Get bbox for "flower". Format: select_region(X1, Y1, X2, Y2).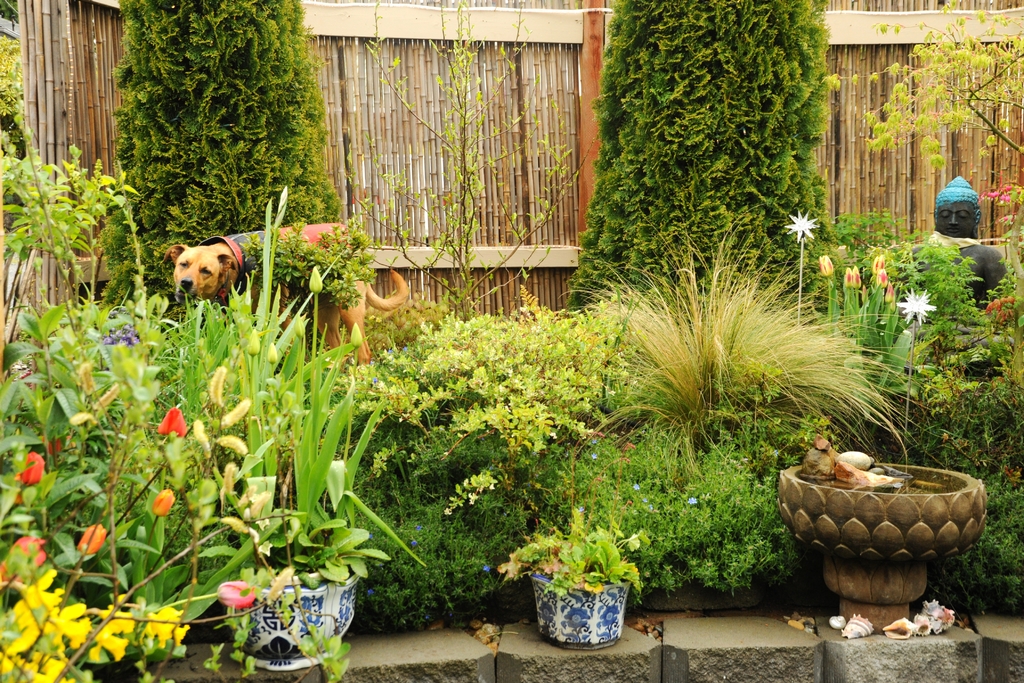
select_region(154, 491, 174, 516).
